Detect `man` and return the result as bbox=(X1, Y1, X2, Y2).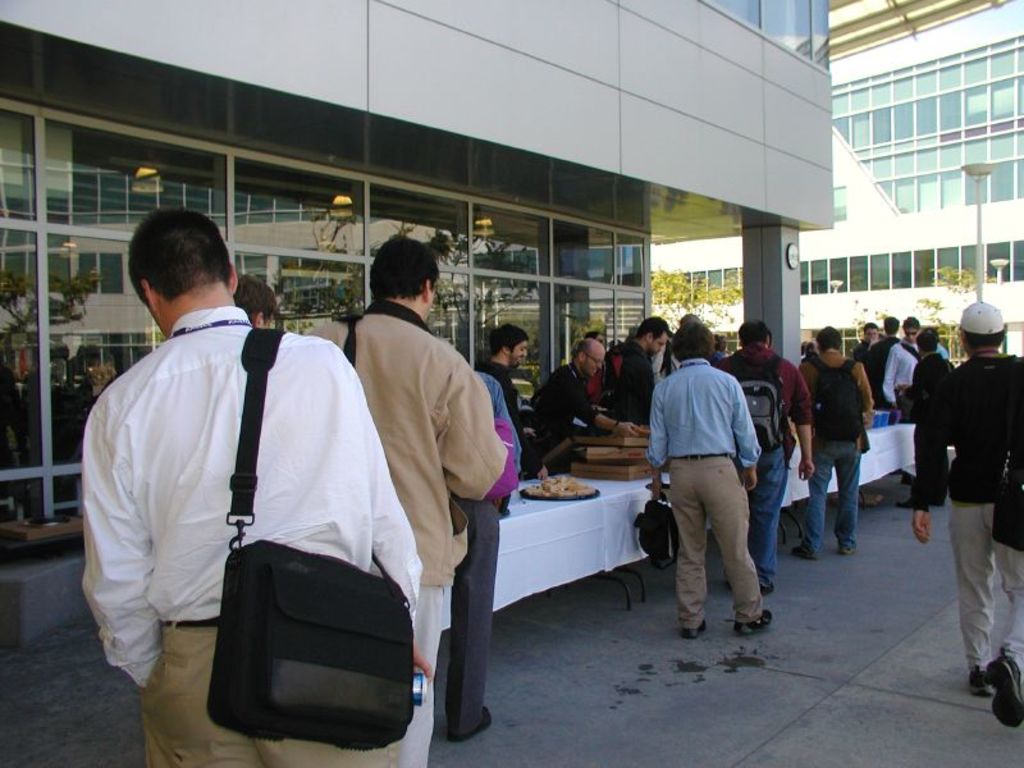
bbox=(646, 320, 778, 654).
